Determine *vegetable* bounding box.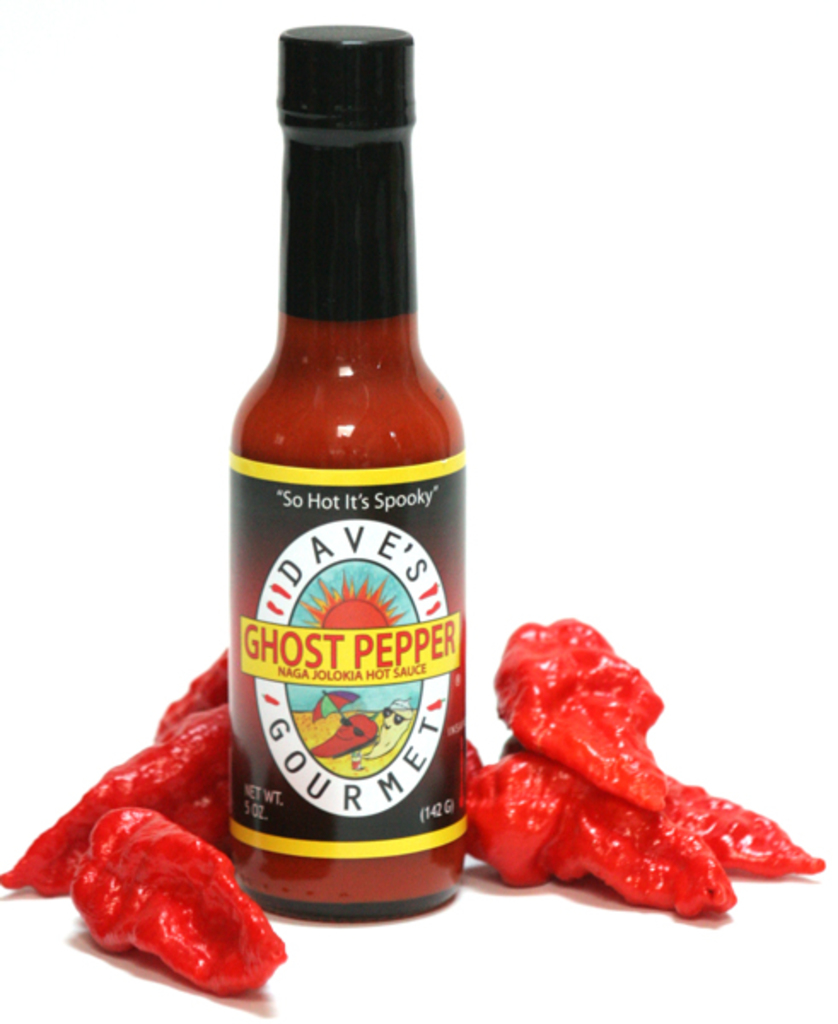
Determined: bbox=[142, 657, 234, 748].
